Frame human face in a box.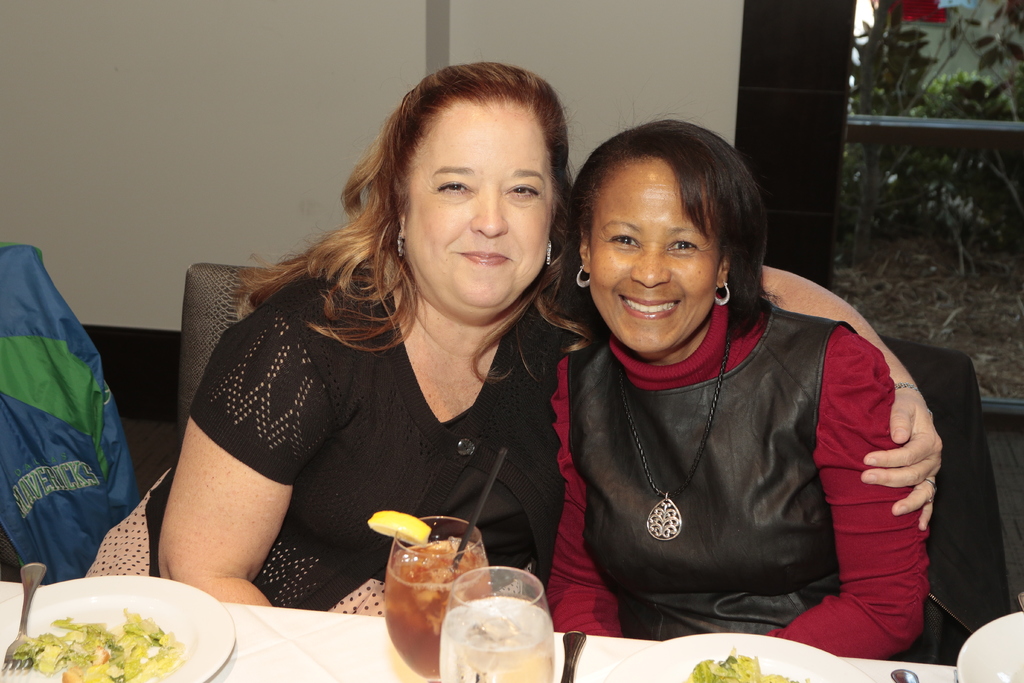
box(586, 156, 718, 353).
